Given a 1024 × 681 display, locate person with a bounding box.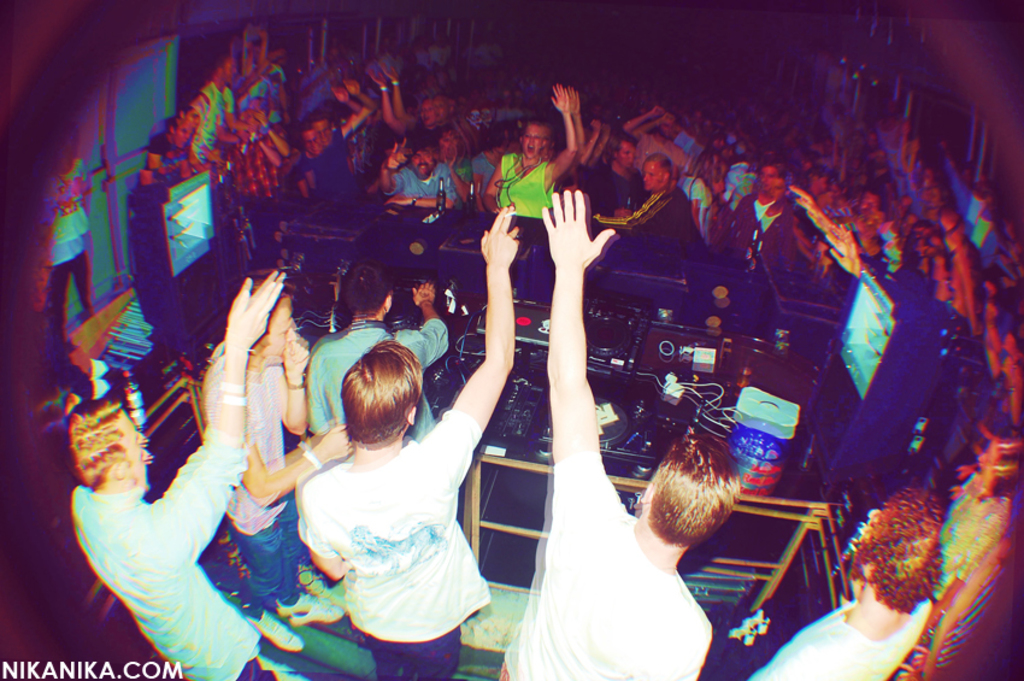
Located: bbox=(64, 275, 293, 680).
